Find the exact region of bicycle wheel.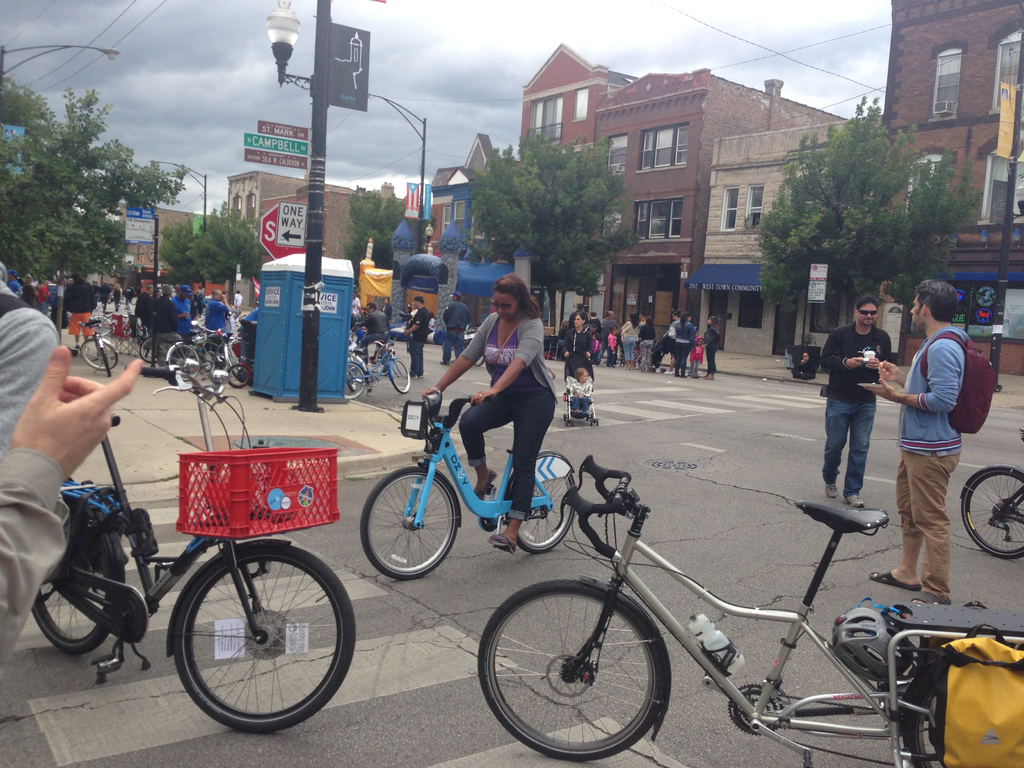
Exact region: l=165, t=342, r=201, b=385.
